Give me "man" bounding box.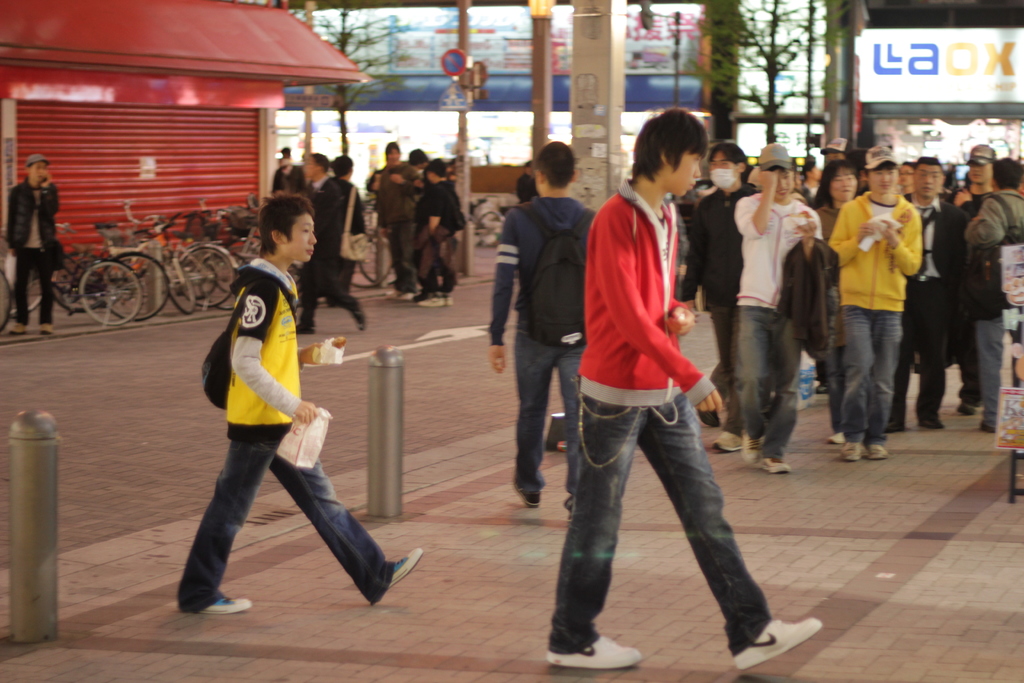
x1=490, y1=140, x2=613, y2=525.
